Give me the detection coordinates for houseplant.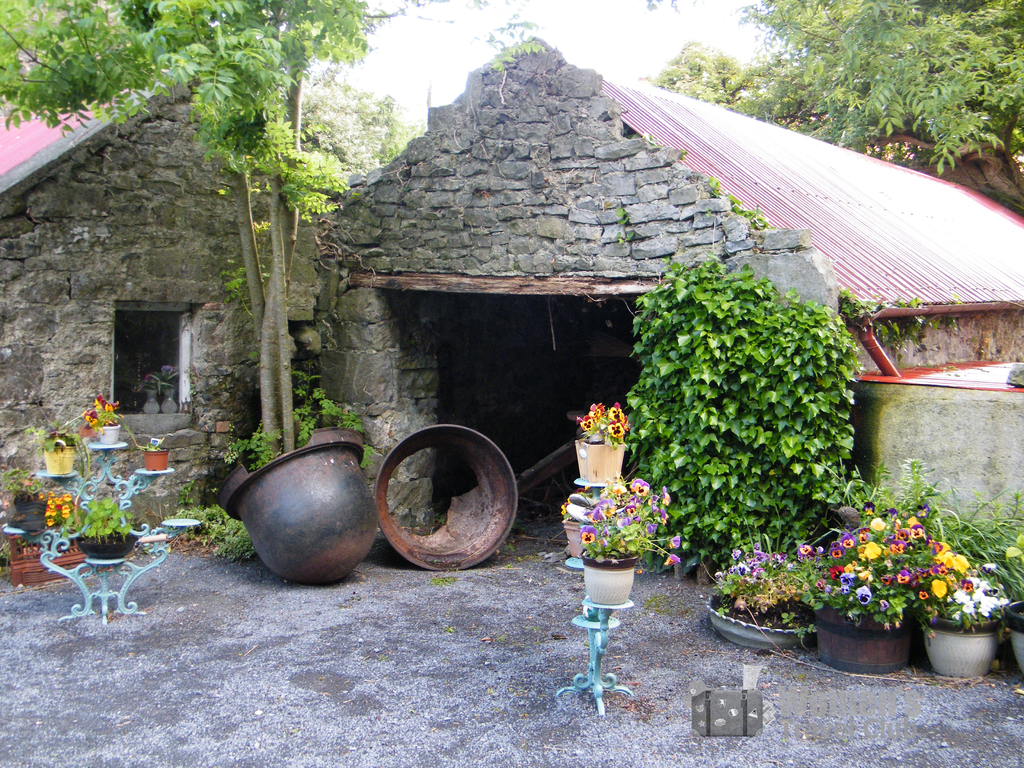
region(38, 490, 79, 531).
